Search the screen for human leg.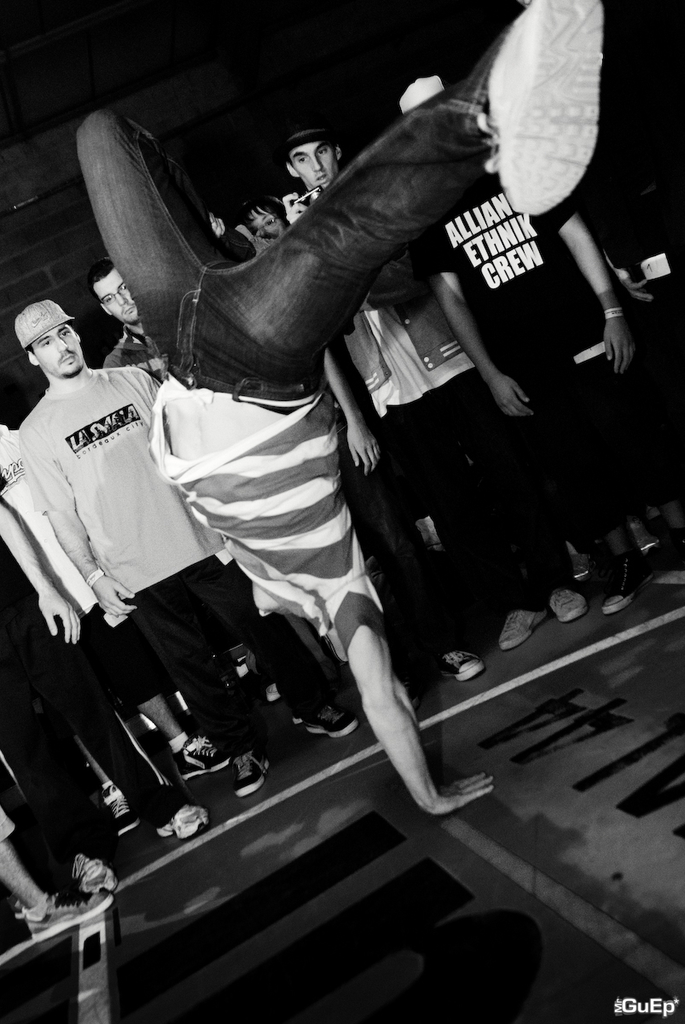
Found at <bbox>0, 831, 111, 934</bbox>.
